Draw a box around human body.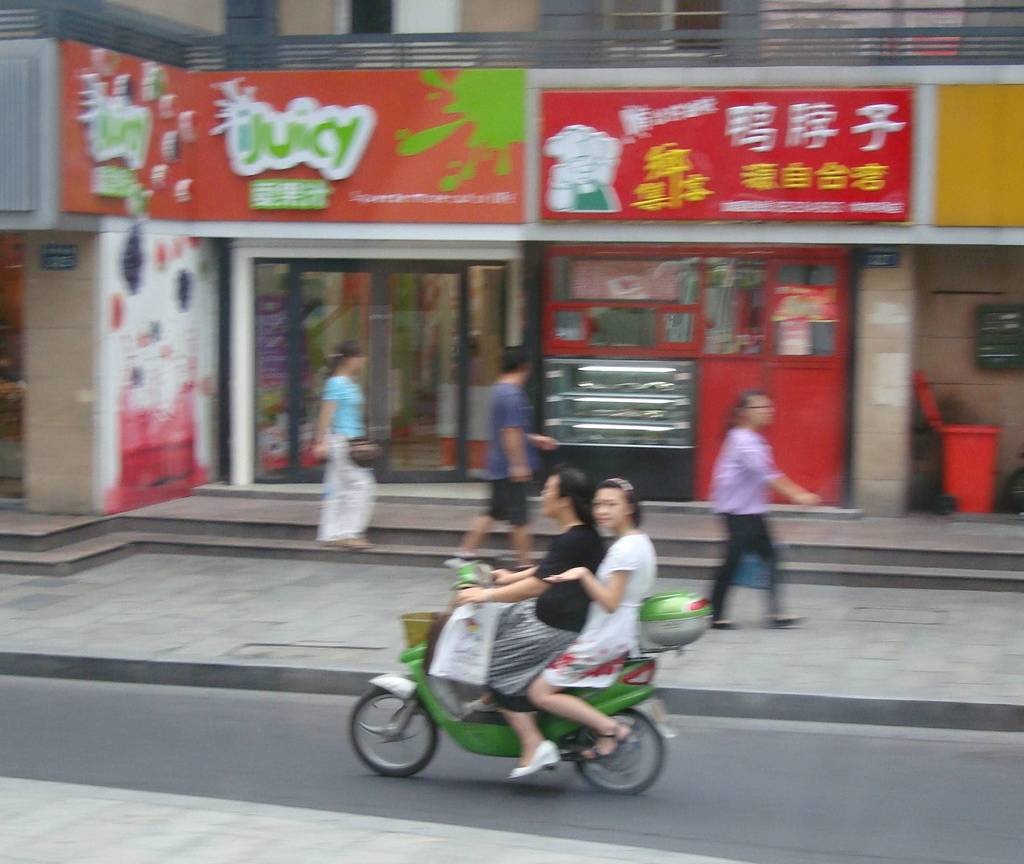
box(451, 462, 607, 773).
